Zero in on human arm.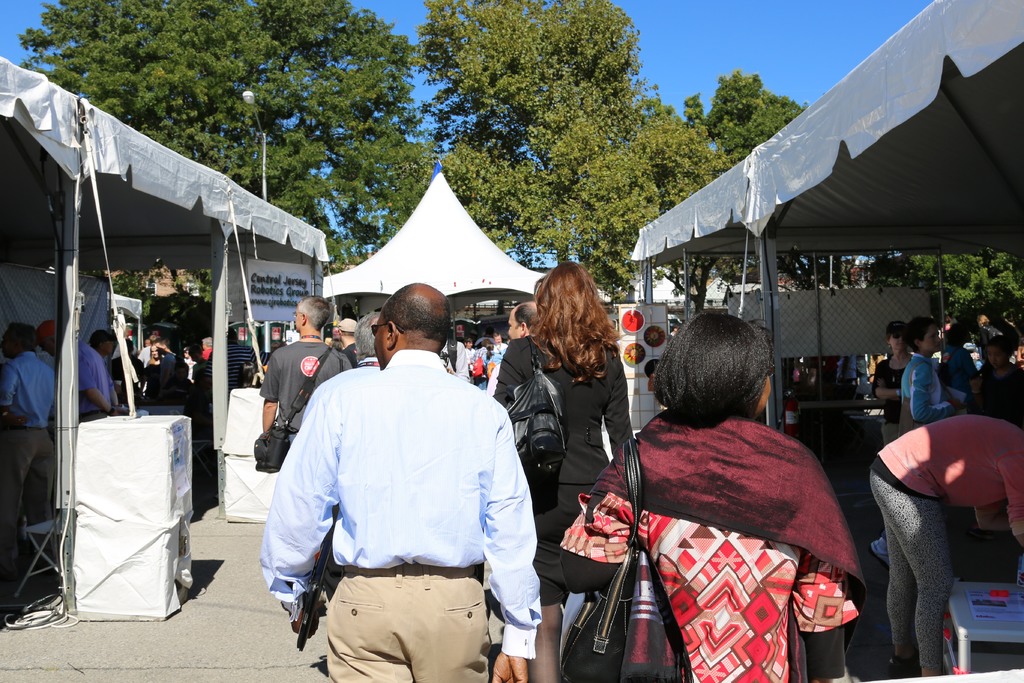
Zeroed in: box(0, 356, 32, 436).
